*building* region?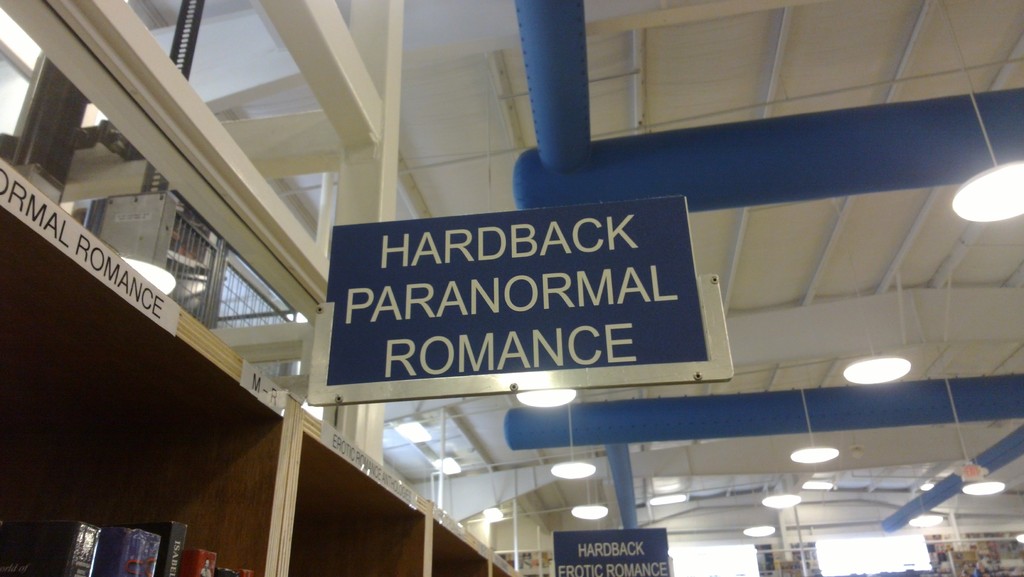
[0,0,1023,576]
